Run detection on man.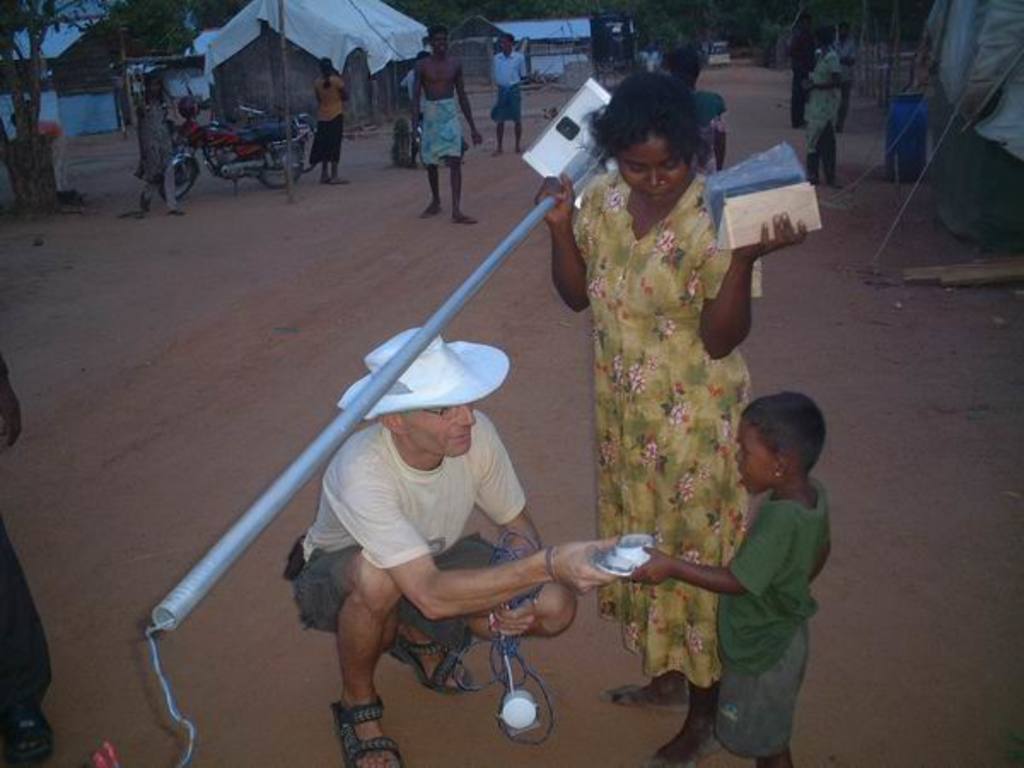
Result: {"x1": 420, "y1": 22, "x2": 485, "y2": 229}.
